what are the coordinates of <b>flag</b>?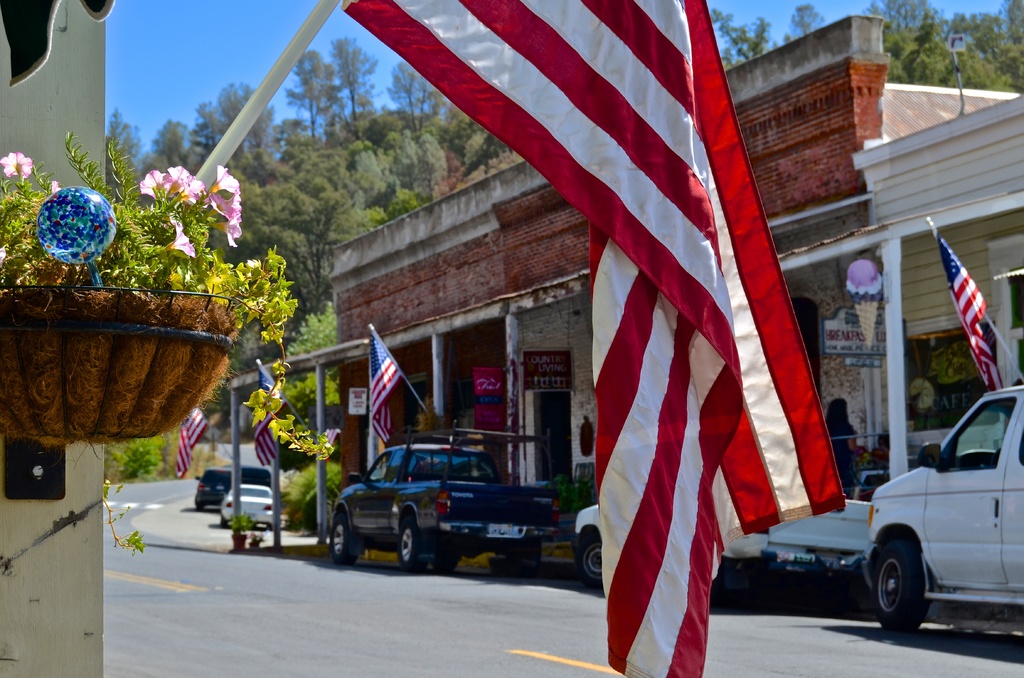
bbox=(316, 427, 346, 452).
